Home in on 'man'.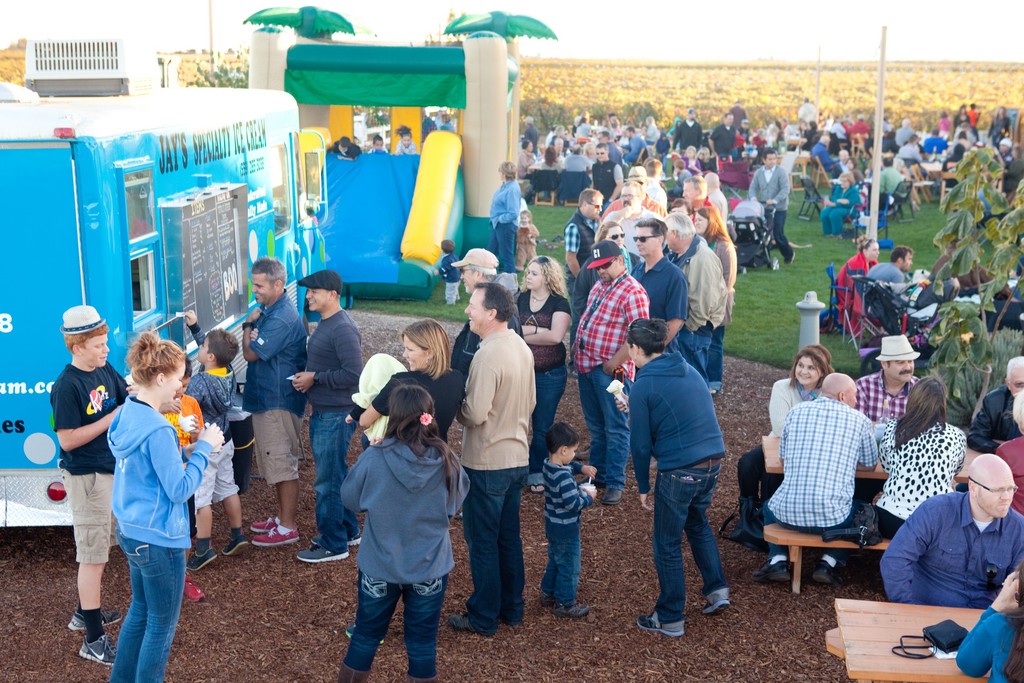
Homed in at (744, 150, 796, 264).
